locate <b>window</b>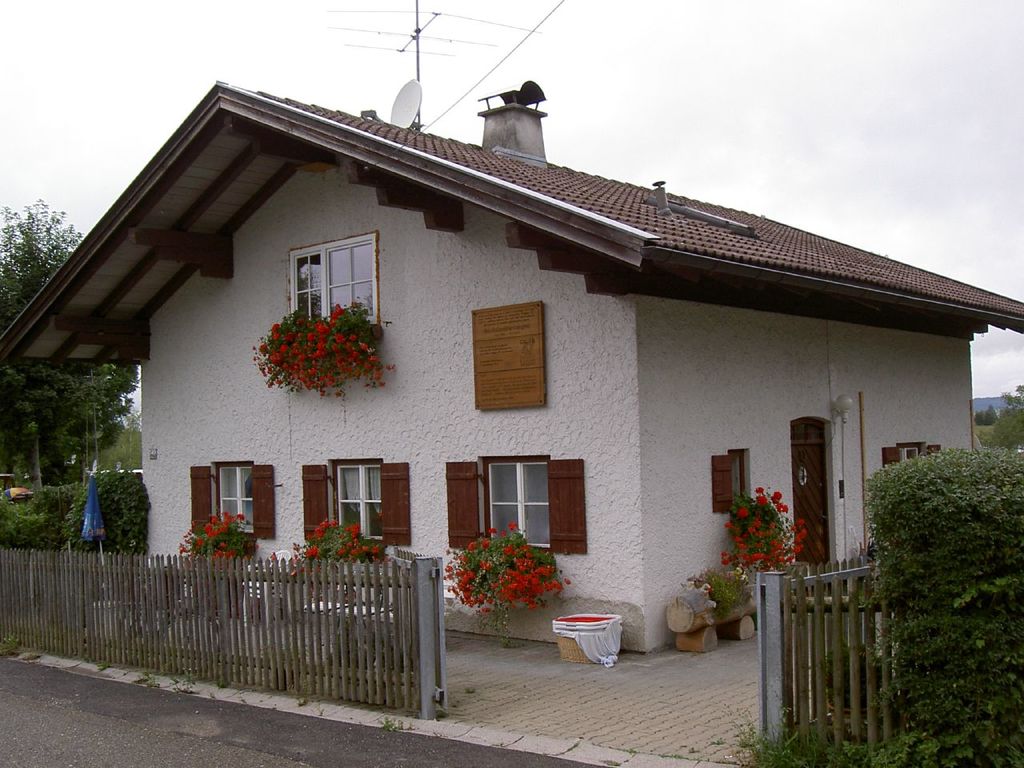
327:461:381:546
